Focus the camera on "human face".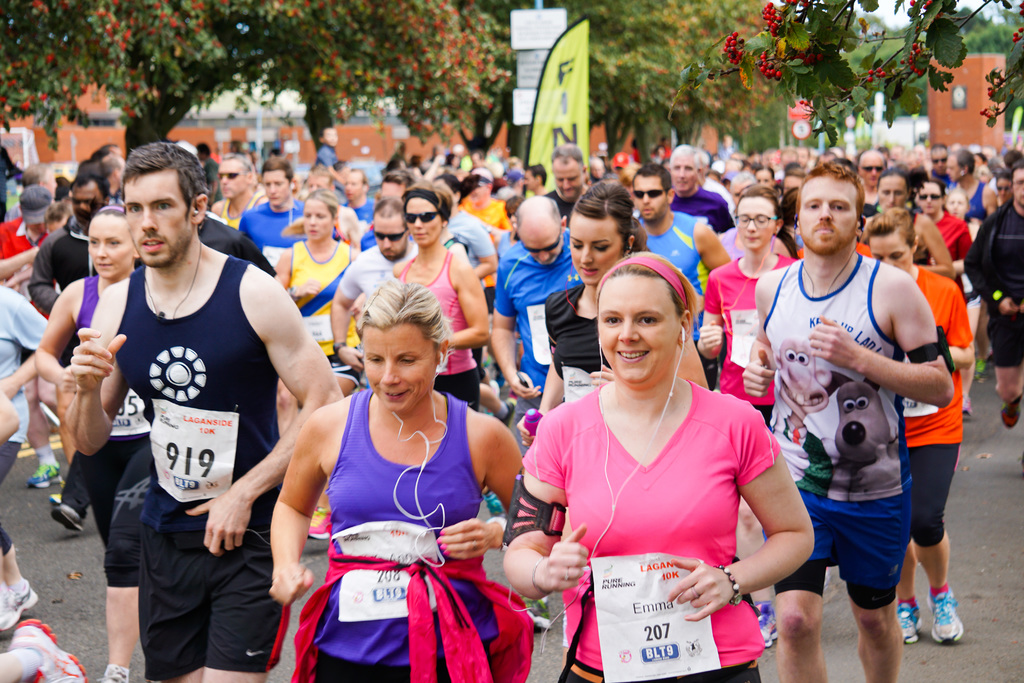
Focus region: x1=90 y1=215 x2=136 y2=277.
